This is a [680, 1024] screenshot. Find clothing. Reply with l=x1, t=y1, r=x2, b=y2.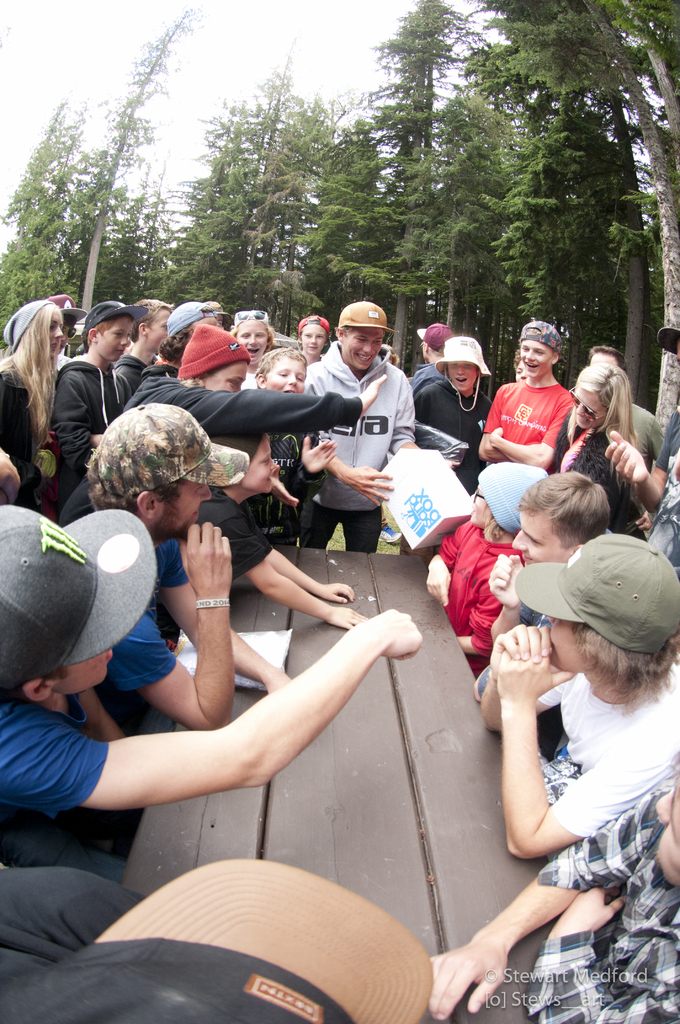
l=0, t=351, r=50, b=523.
